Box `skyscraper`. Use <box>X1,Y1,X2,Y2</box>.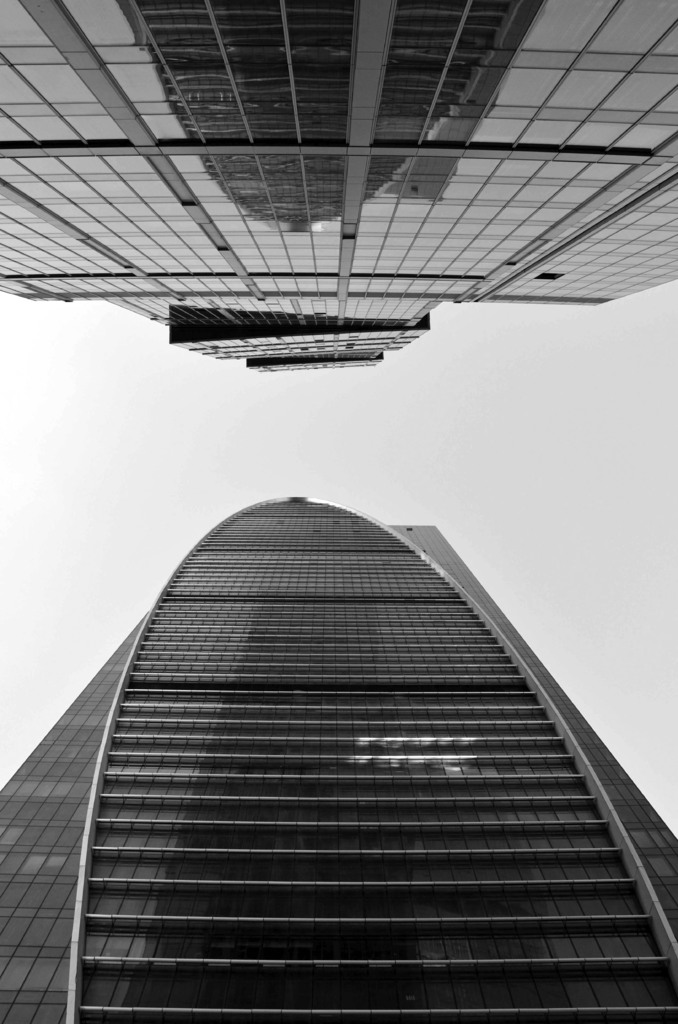
<box>0,458,677,987</box>.
